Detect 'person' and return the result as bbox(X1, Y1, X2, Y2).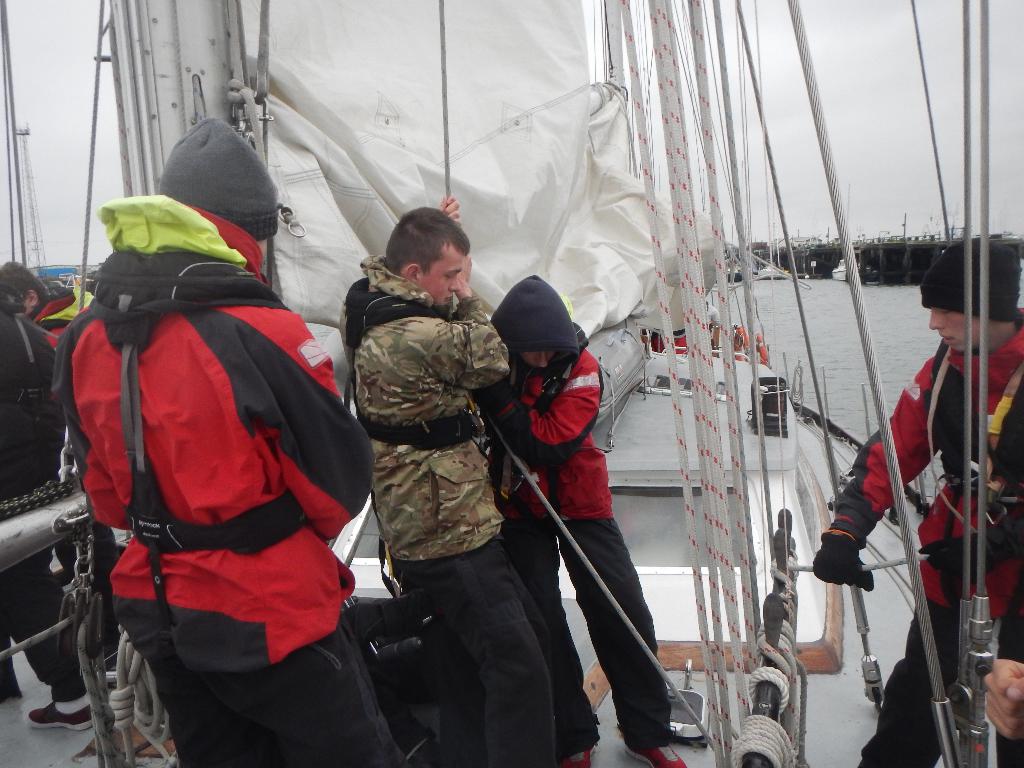
bbox(0, 265, 97, 728).
